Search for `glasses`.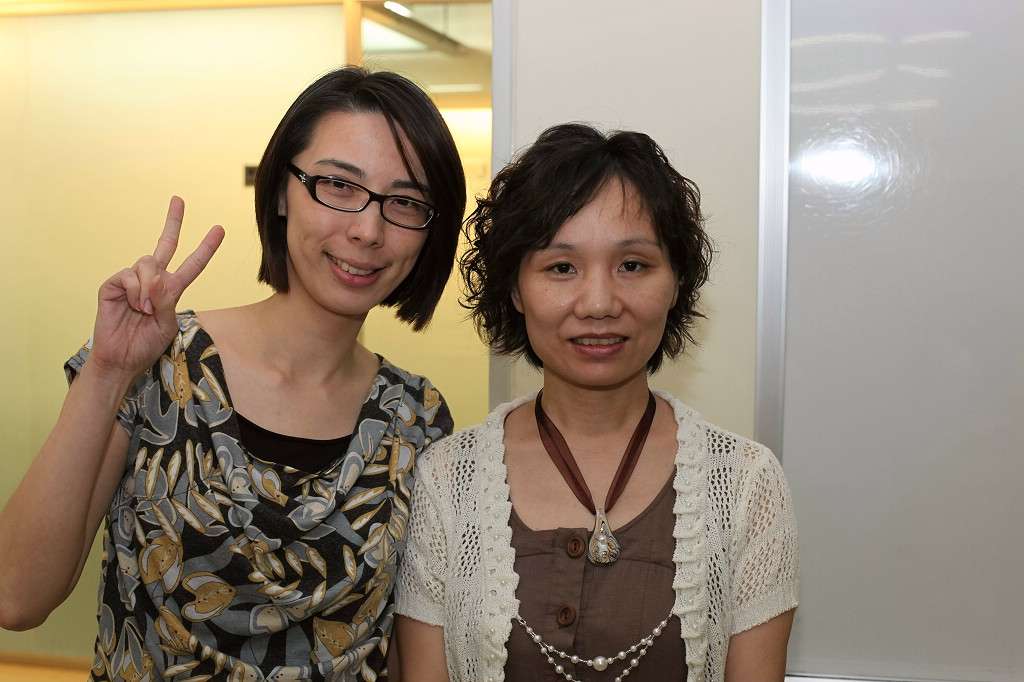
Found at 279, 155, 441, 236.
